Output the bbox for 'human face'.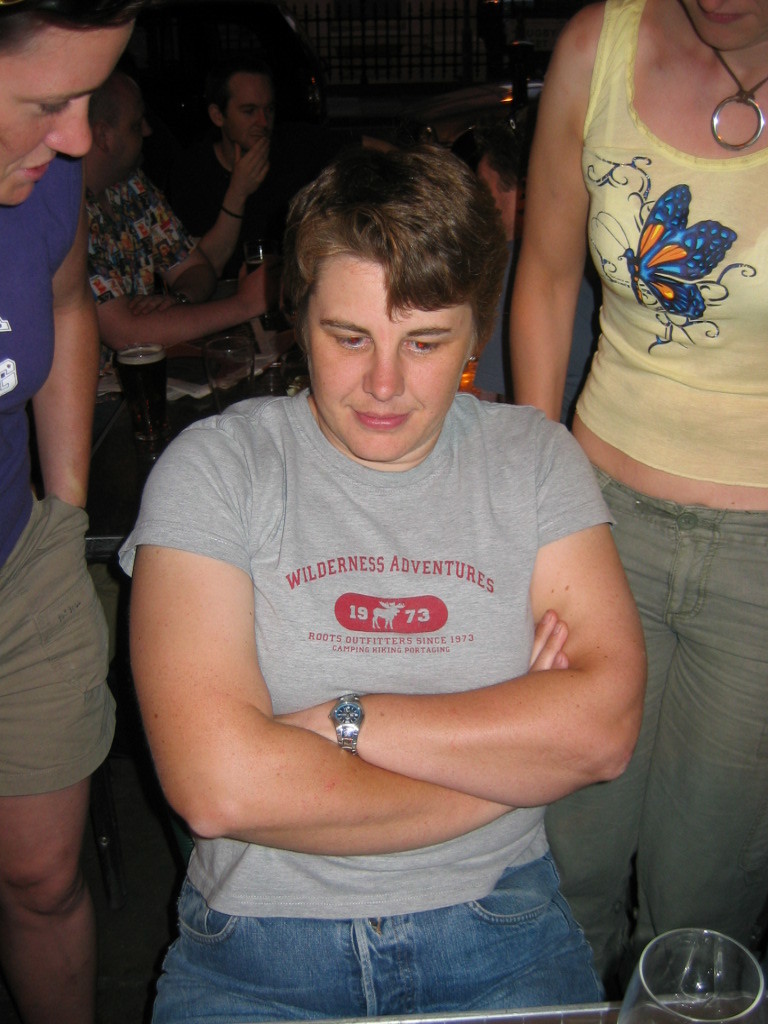
{"x1": 685, "y1": 0, "x2": 767, "y2": 50}.
